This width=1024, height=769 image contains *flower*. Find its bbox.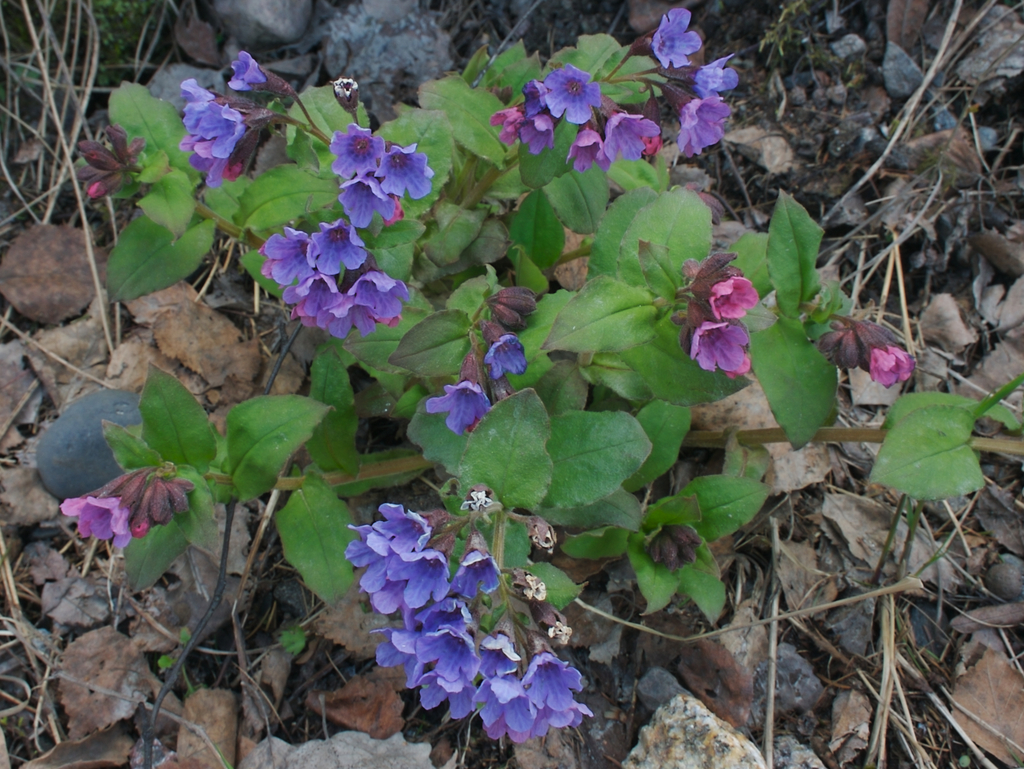
[x1=431, y1=357, x2=490, y2=434].
